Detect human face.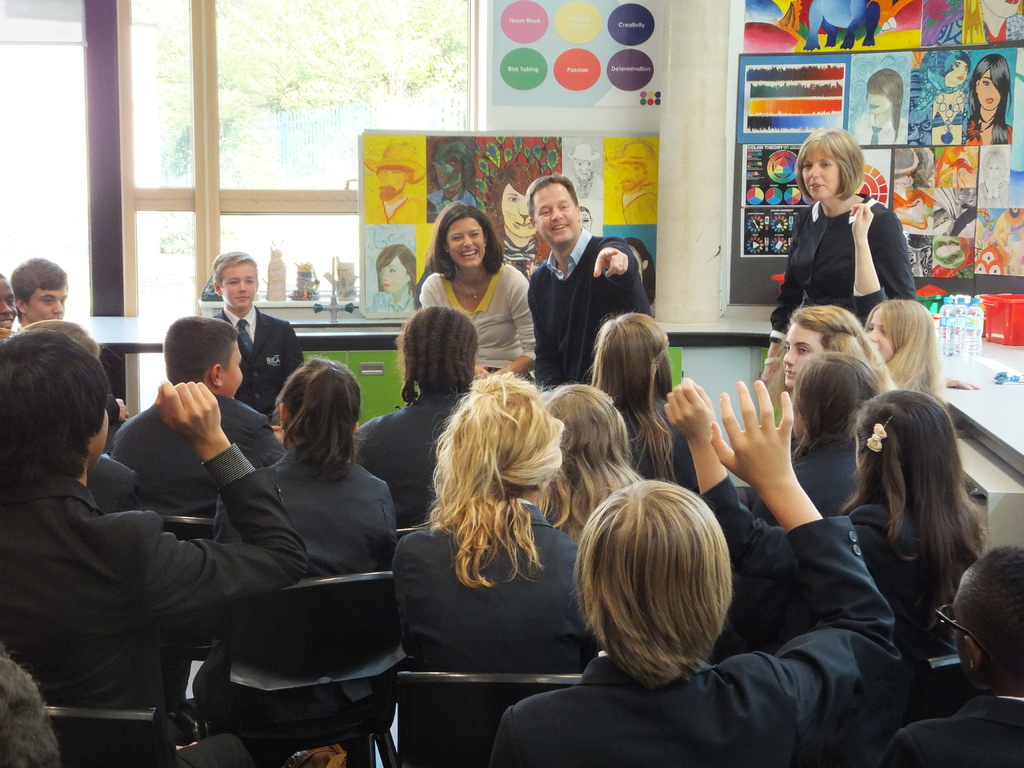
Detected at [973,70,1004,119].
